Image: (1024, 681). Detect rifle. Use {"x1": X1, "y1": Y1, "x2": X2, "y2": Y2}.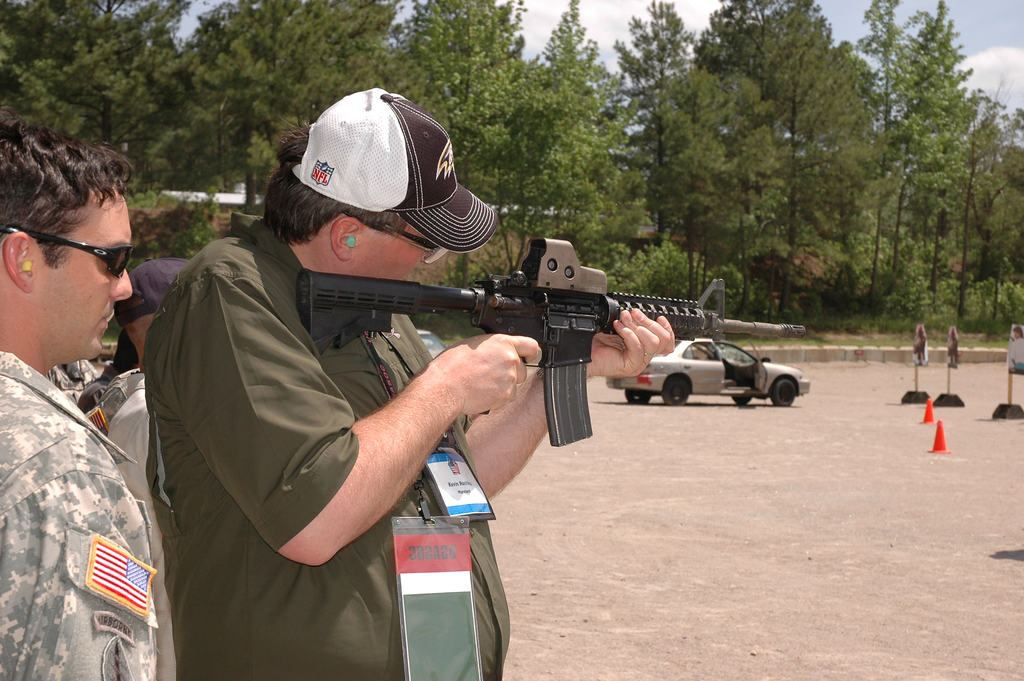
{"x1": 293, "y1": 235, "x2": 805, "y2": 448}.
